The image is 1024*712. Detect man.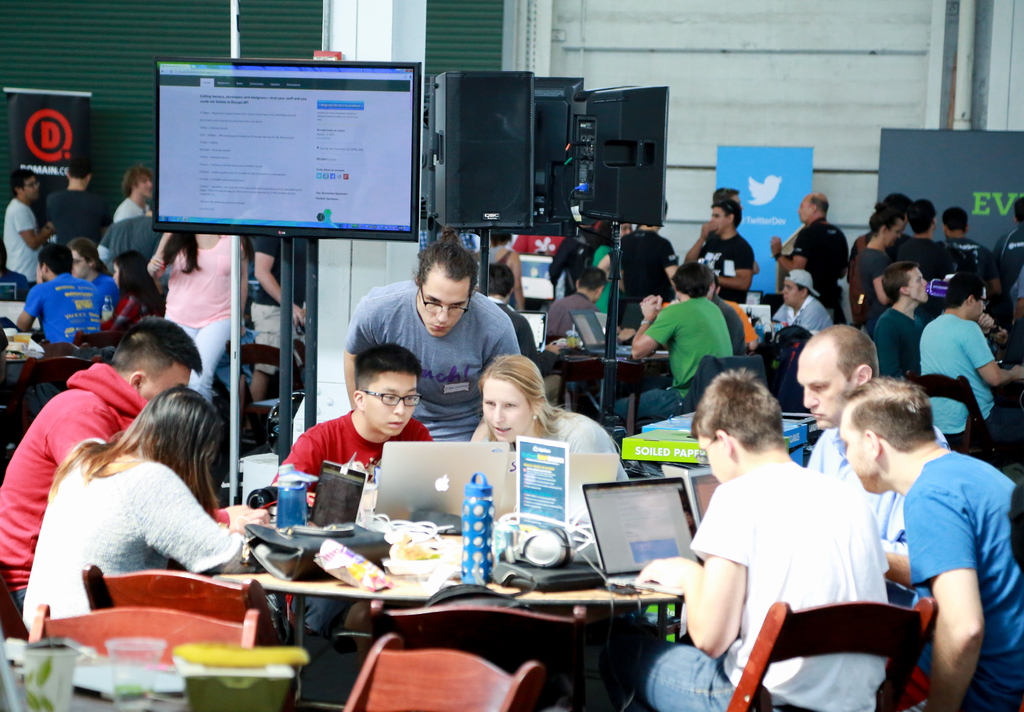
Detection: {"x1": 108, "y1": 156, "x2": 162, "y2": 231}.
